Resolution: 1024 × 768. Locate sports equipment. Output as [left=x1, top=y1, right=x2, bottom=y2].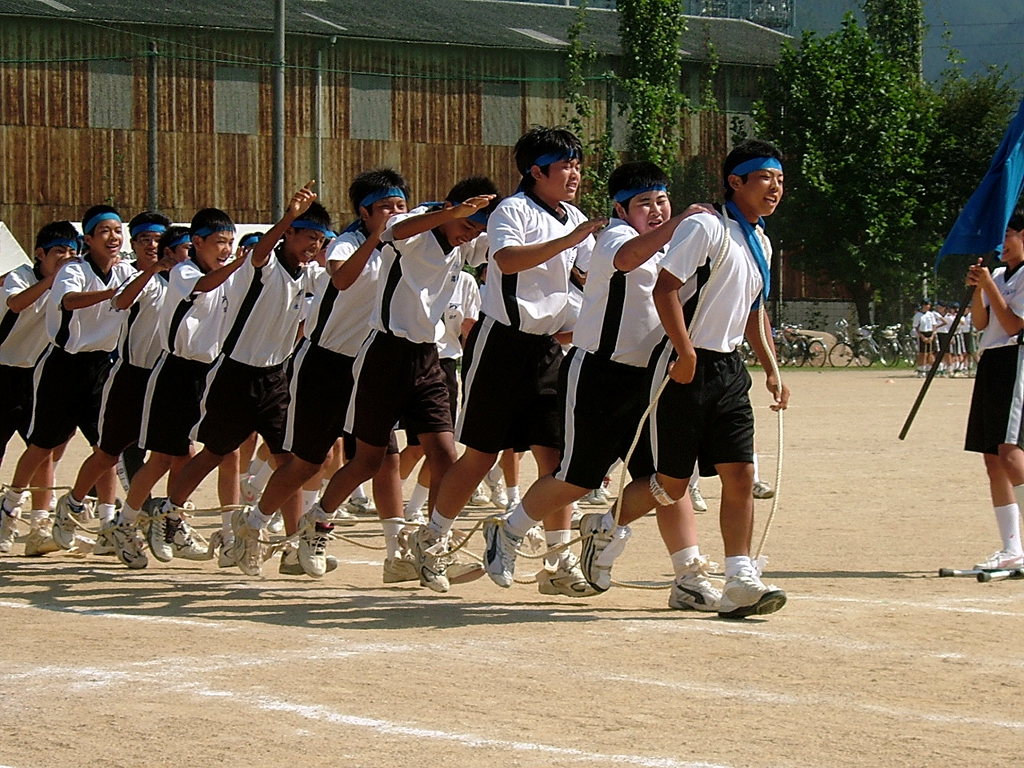
[left=714, top=578, right=782, bottom=615].
